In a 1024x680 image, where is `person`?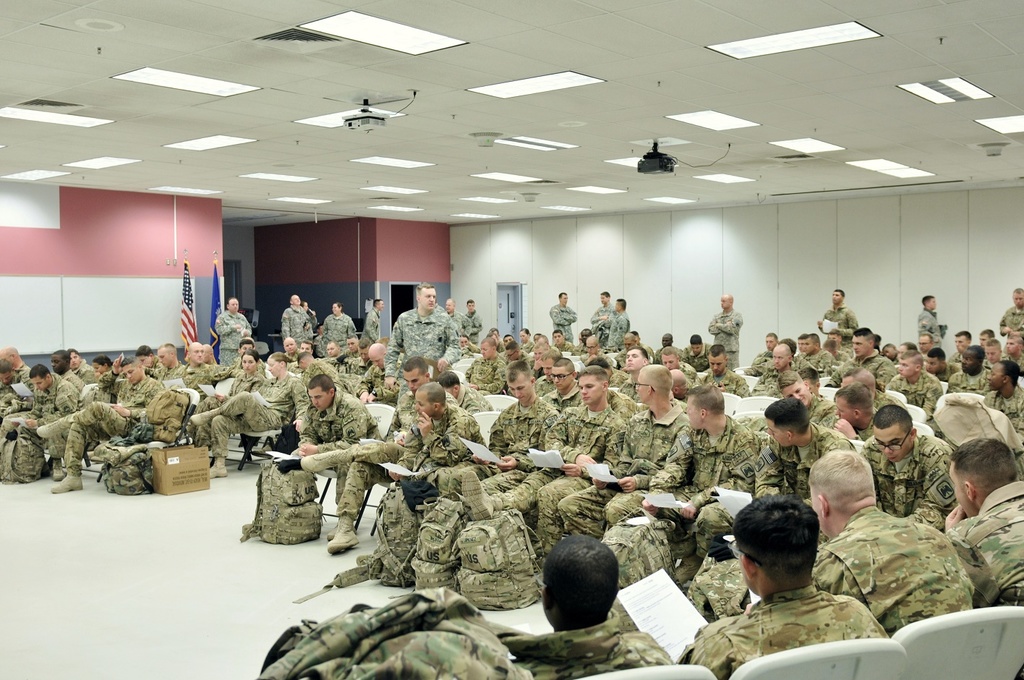
283/364/363/560.
